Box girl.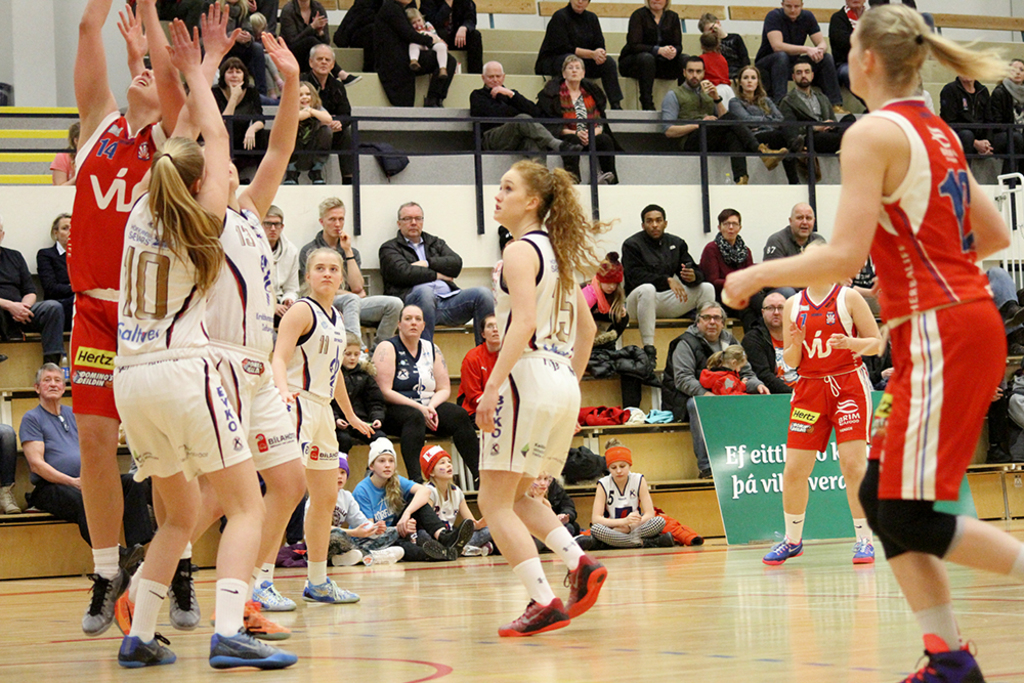
[575, 250, 626, 352].
